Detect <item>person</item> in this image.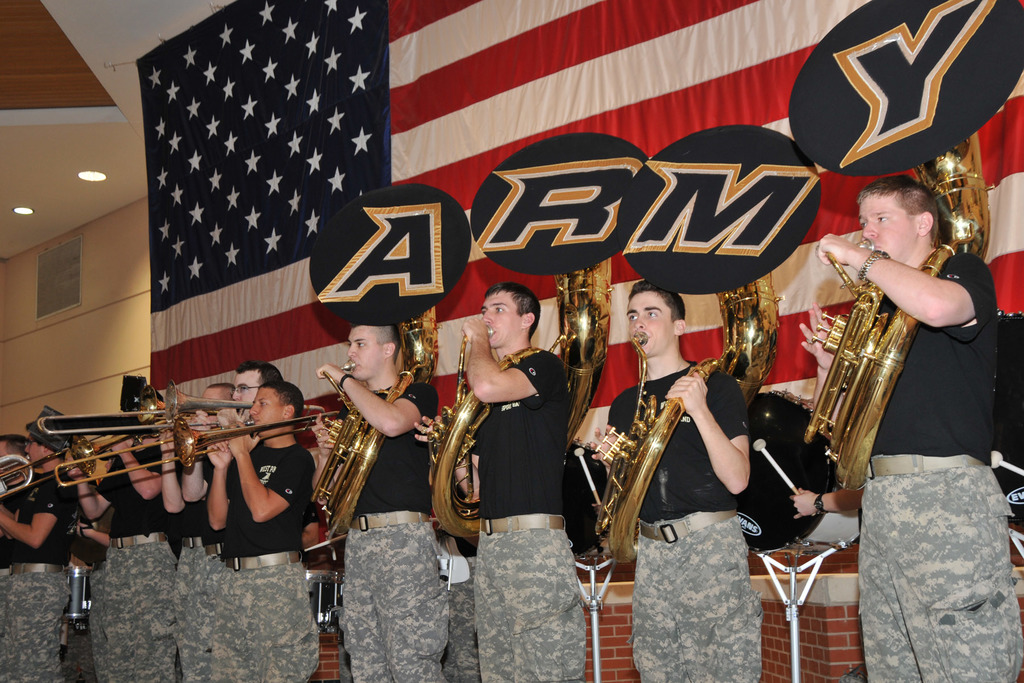
Detection: 855/247/890/283.
